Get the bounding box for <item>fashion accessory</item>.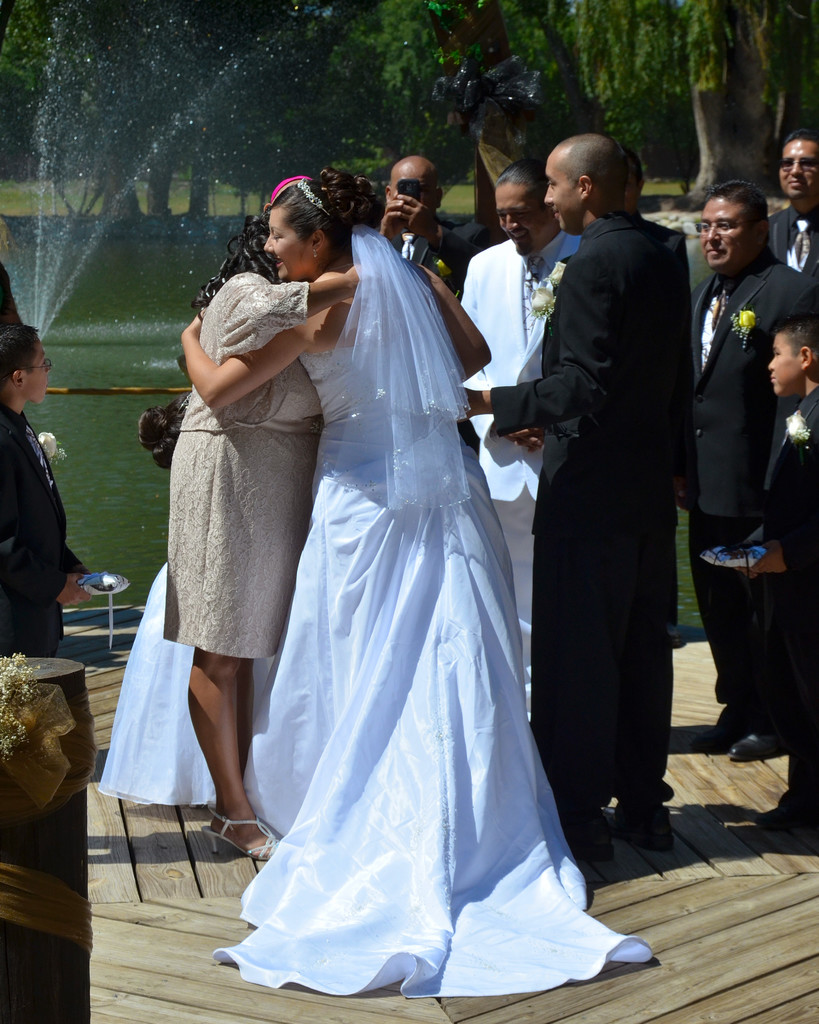
<box>711,279,730,328</box>.
